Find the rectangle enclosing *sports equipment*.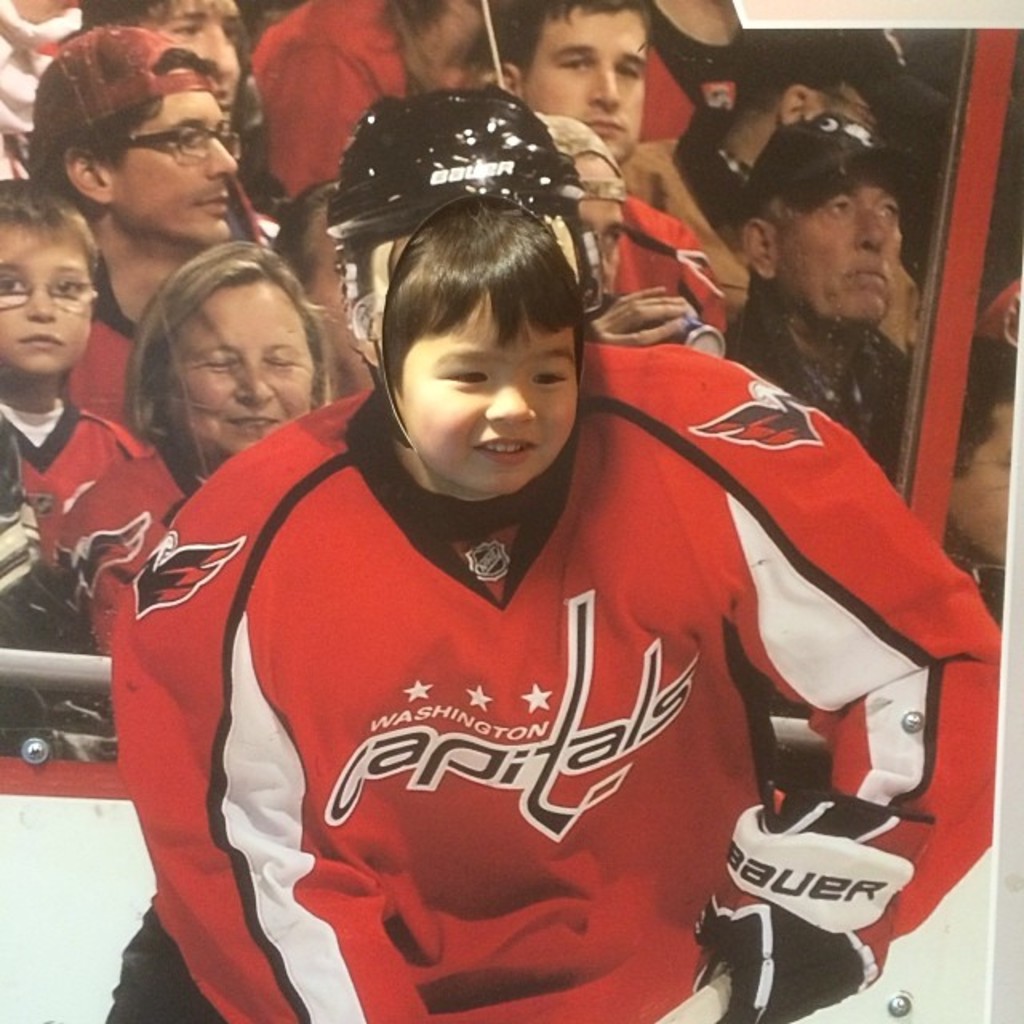
(left=686, top=781, right=931, bottom=1022).
